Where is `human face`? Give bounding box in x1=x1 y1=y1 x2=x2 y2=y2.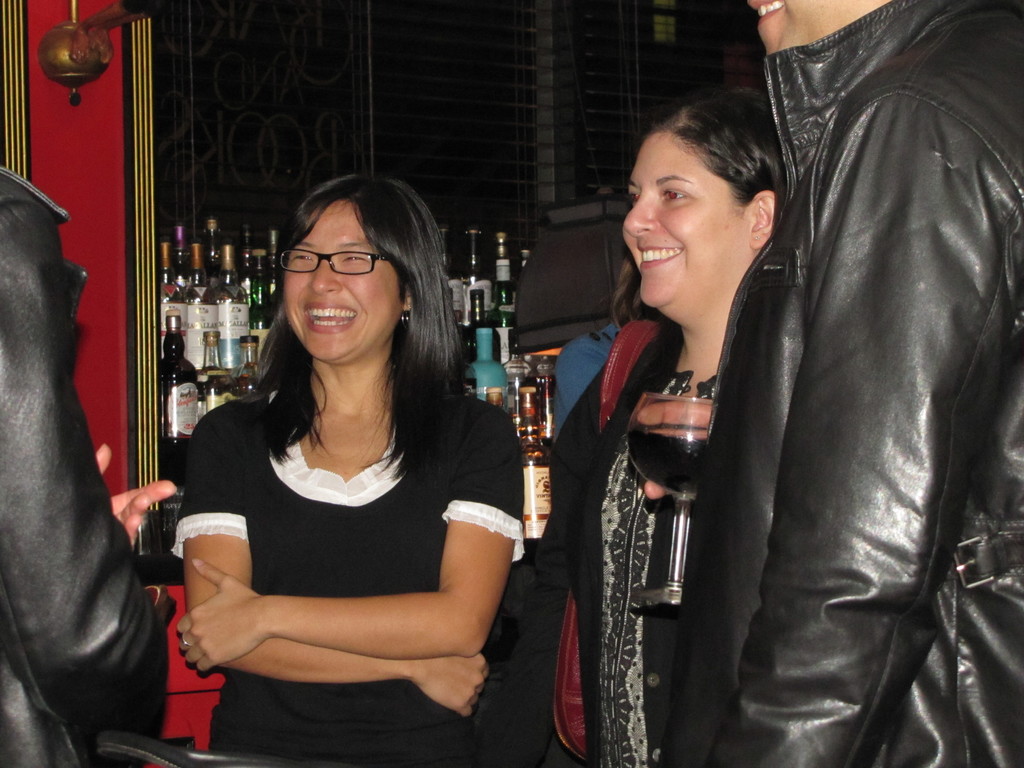
x1=618 y1=134 x2=734 y2=300.
